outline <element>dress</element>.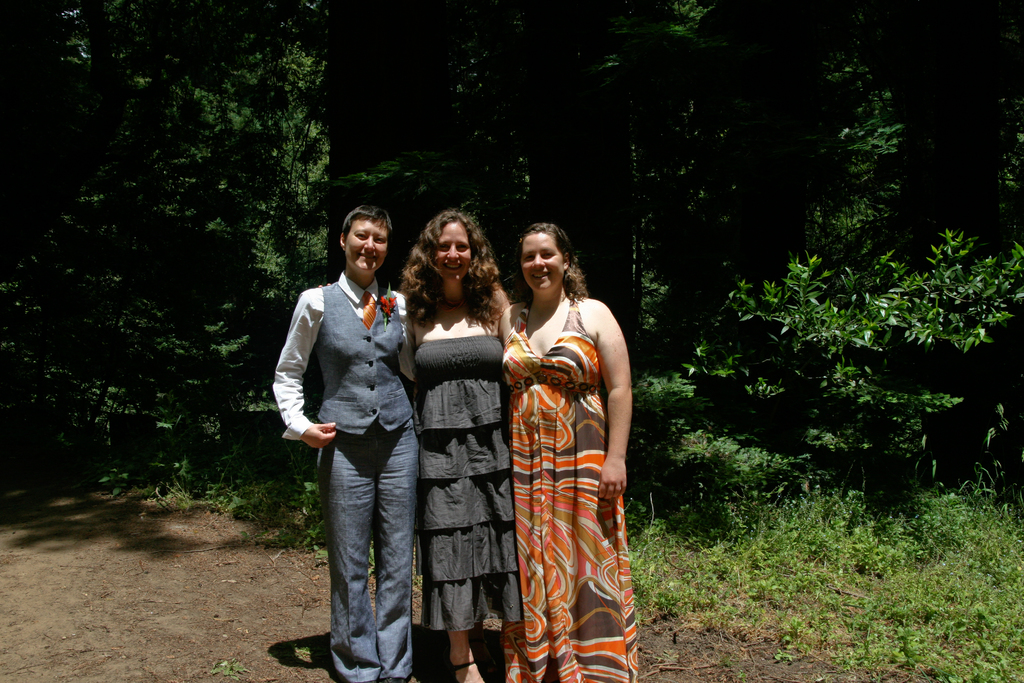
Outline: left=413, top=331, right=524, bottom=629.
